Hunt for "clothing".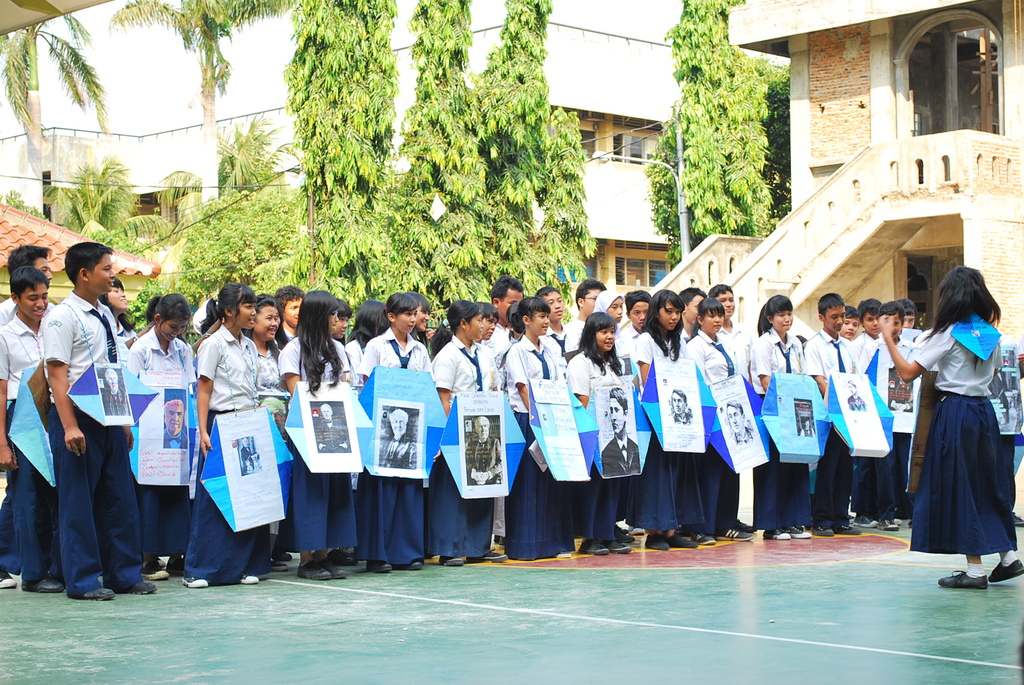
Hunted down at 668 411 695 425.
